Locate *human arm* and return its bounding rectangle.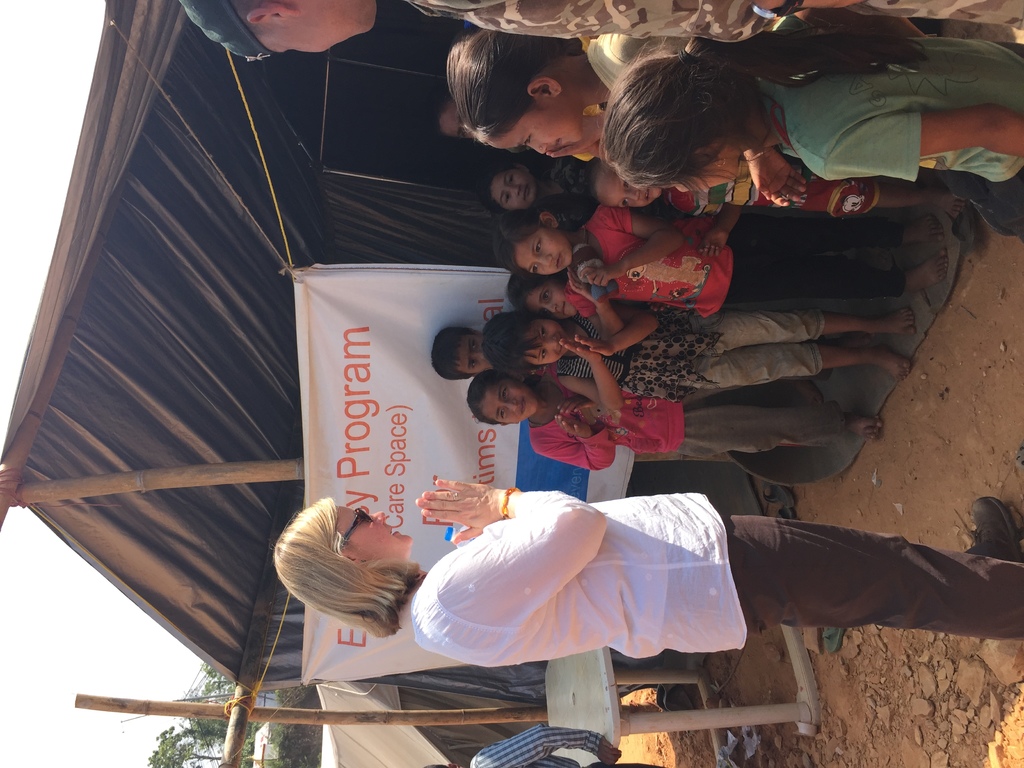
left=577, top=294, right=658, bottom=355.
